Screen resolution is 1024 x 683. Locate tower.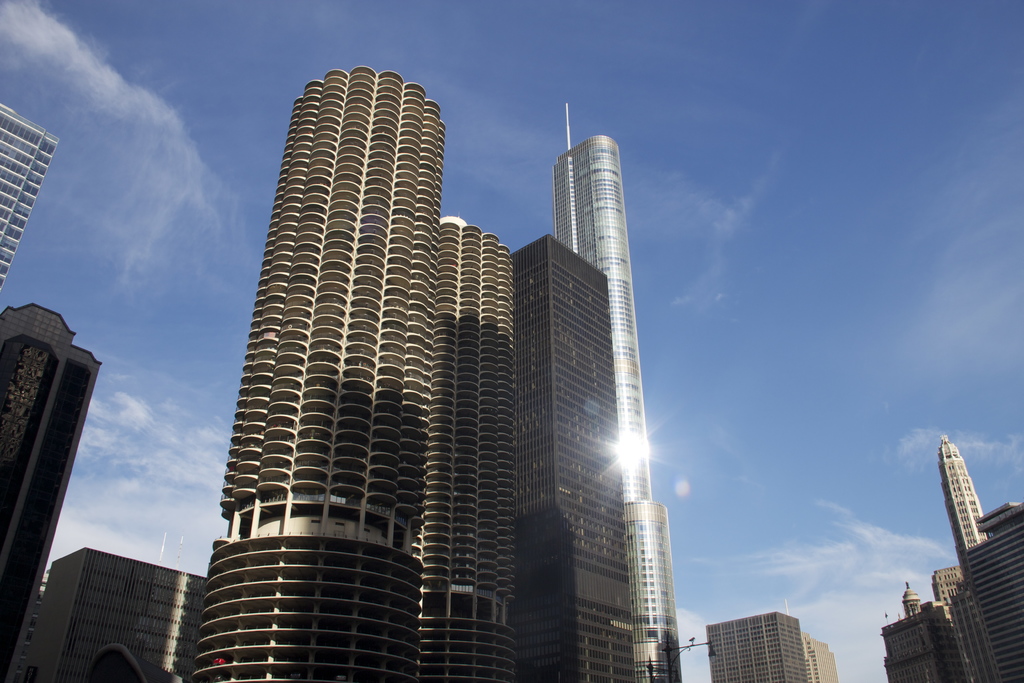
crop(20, 548, 204, 682).
